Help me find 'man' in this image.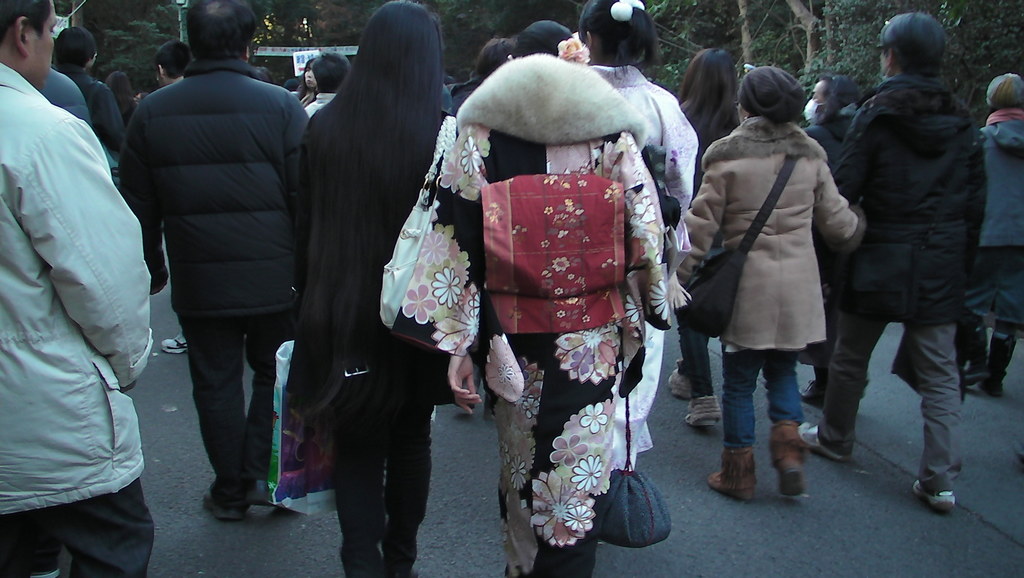
Found it: l=0, t=0, r=165, b=577.
